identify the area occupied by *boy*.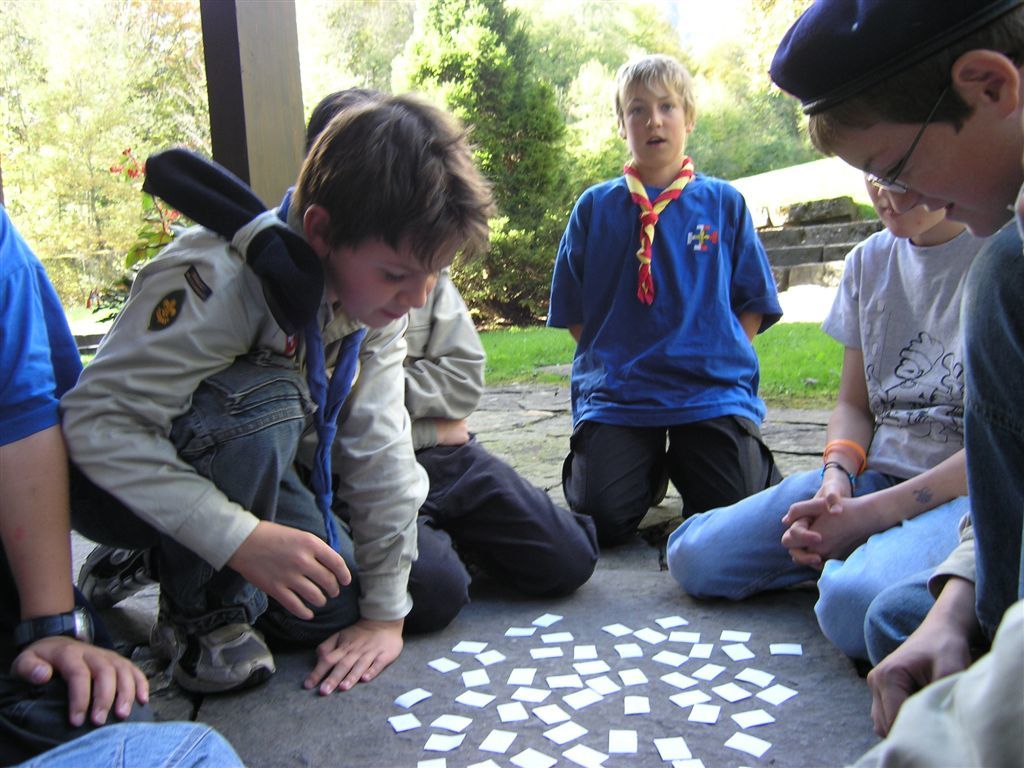
Area: pyautogui.locateOnScreen(305, 85, 602, 637).
